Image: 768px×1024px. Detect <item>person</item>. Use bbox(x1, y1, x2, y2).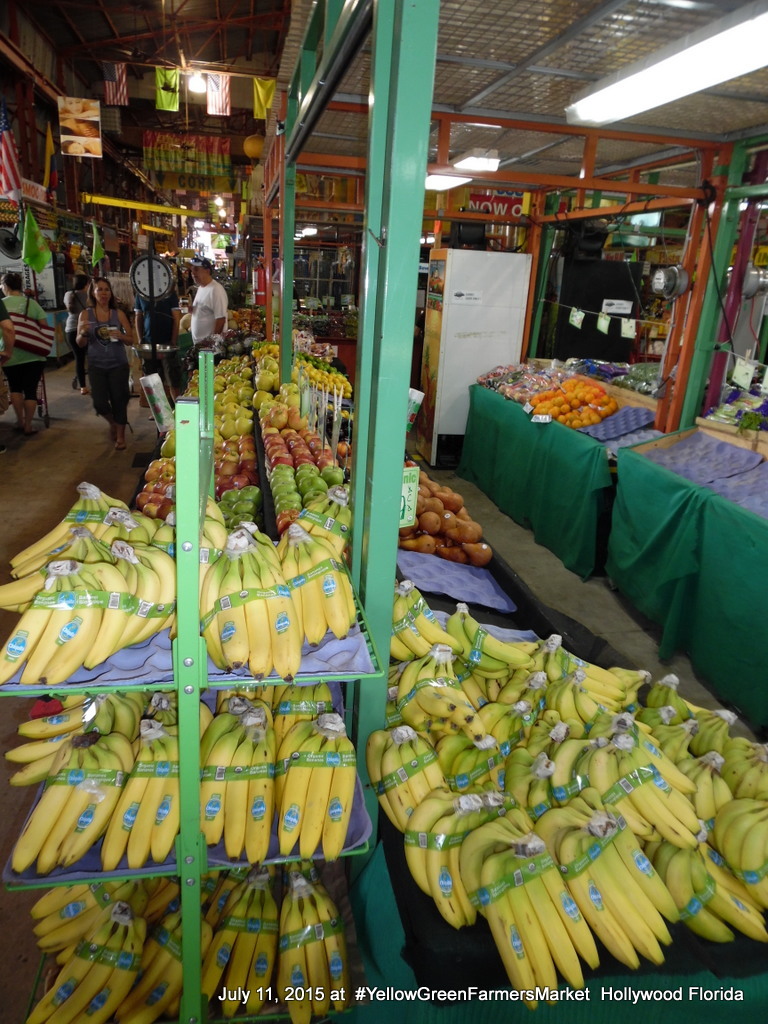
bbox(0, 267, 47, 425).
